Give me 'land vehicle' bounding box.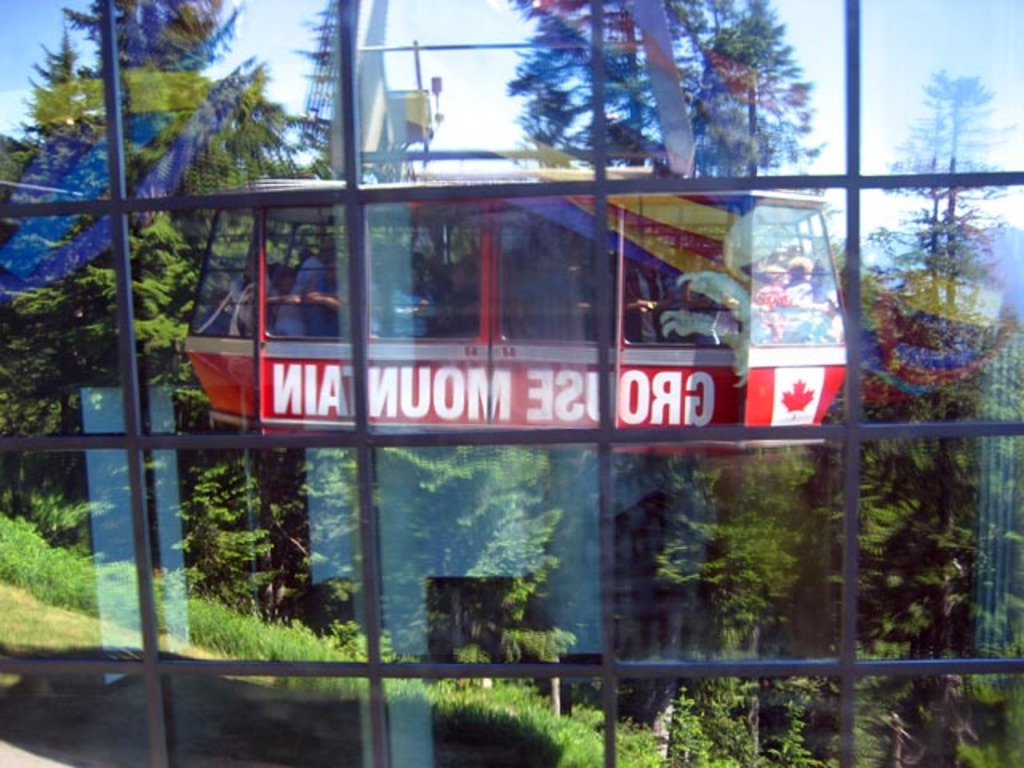
crop(134, 136, 845, 491).
